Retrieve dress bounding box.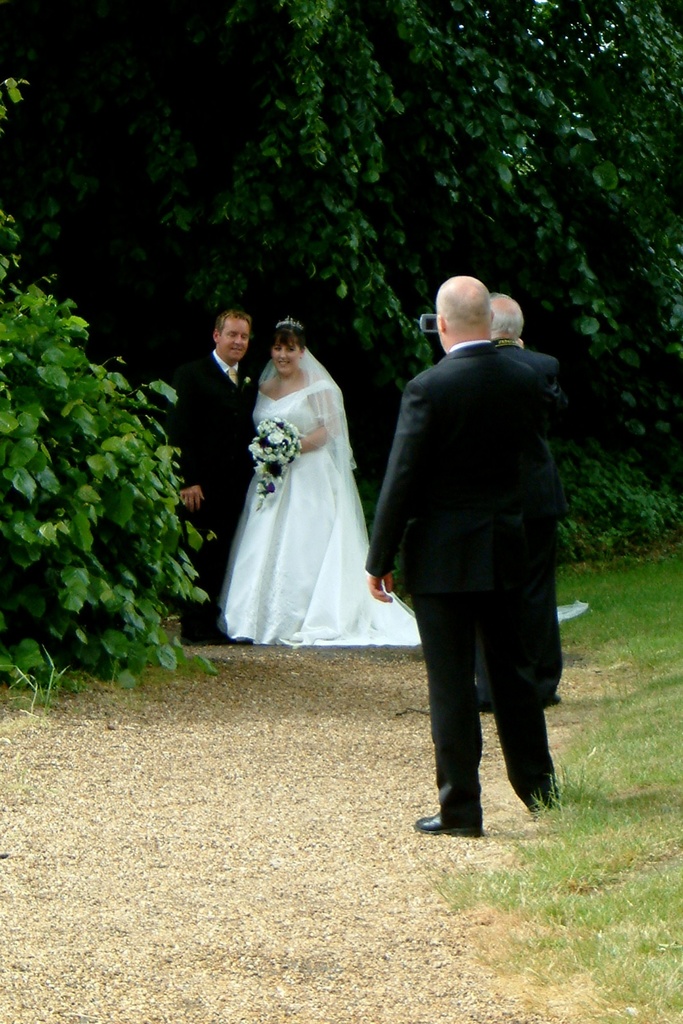
Bounding box: (x1=216, y1=337, x2=594, y2=647).
